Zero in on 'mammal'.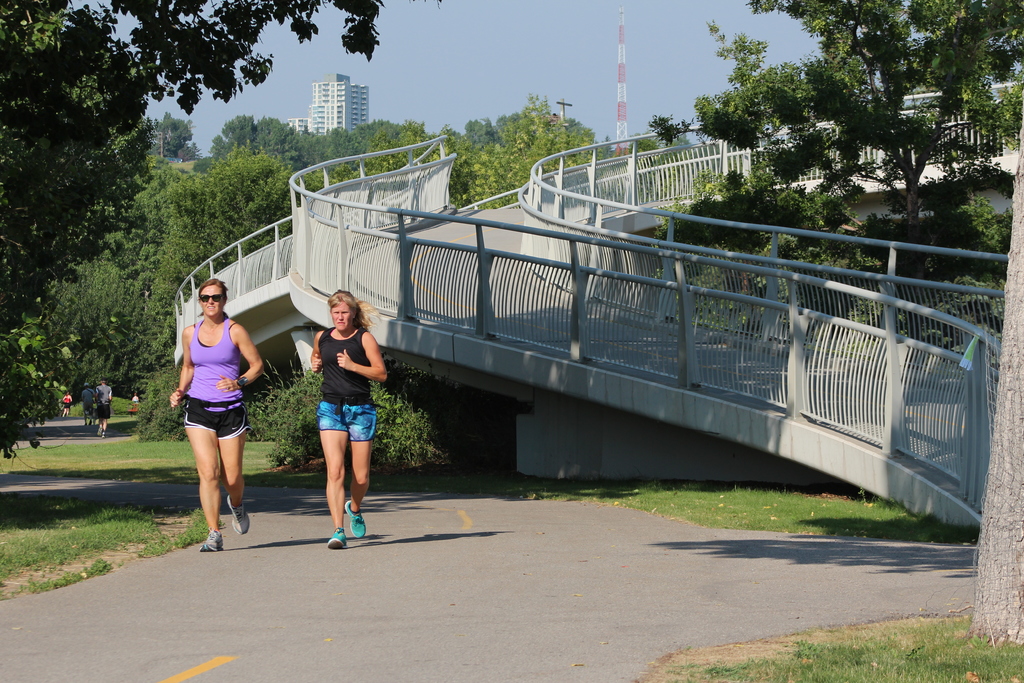
Zeroed in: detection(59, 393, 69, 418).
